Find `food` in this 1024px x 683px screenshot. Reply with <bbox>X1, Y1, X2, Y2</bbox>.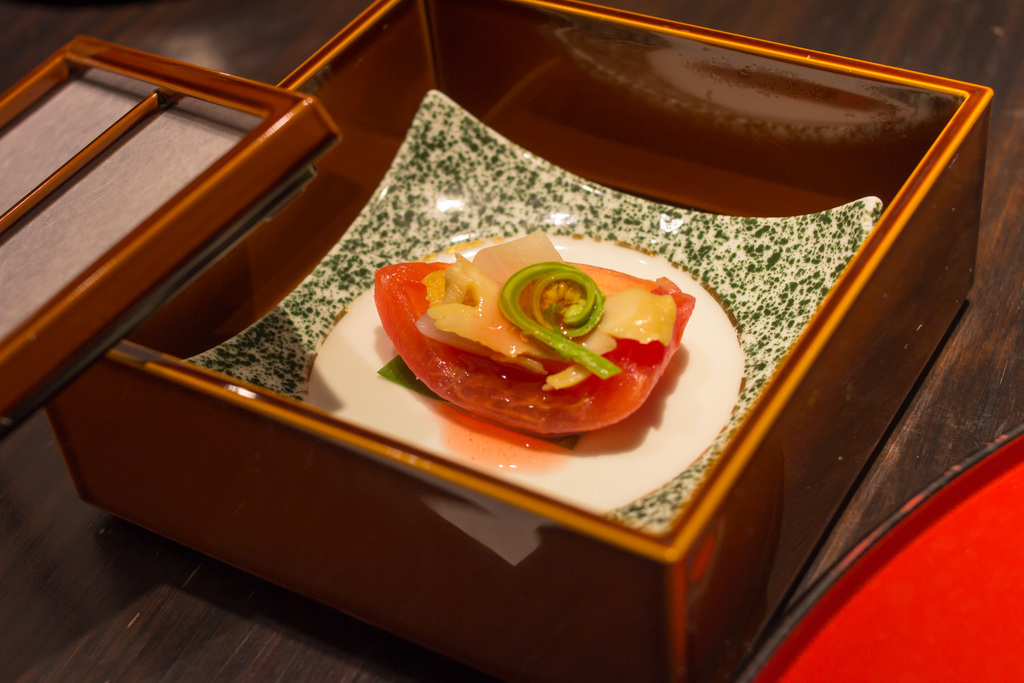
<bbox>377, 228, 703, 435</bbox>.
